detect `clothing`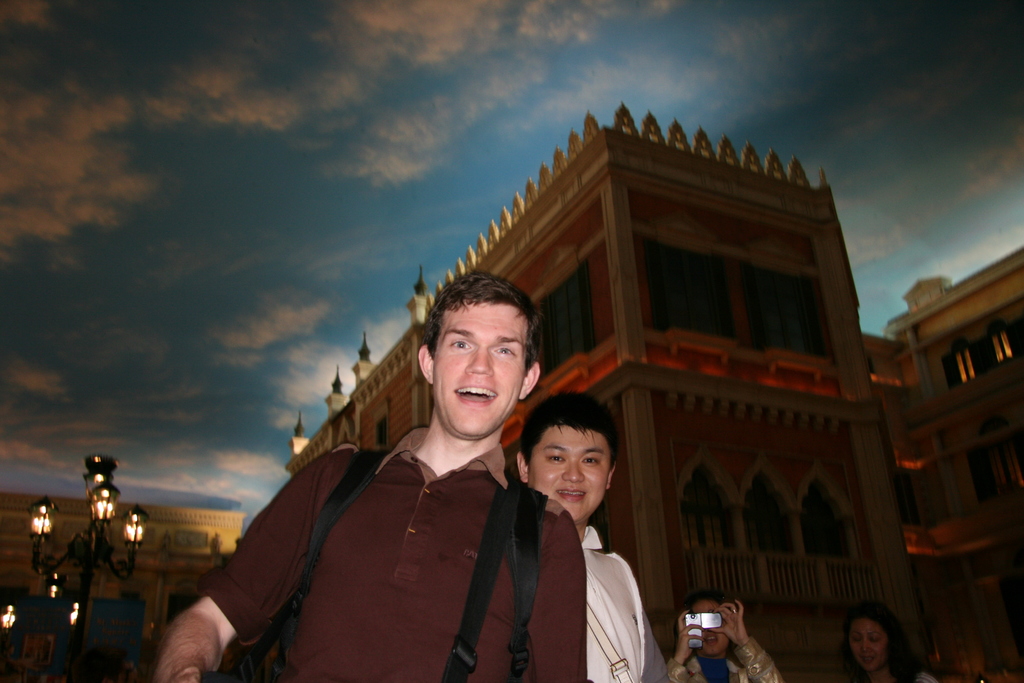
BBox(856, 664, 936, 682)
